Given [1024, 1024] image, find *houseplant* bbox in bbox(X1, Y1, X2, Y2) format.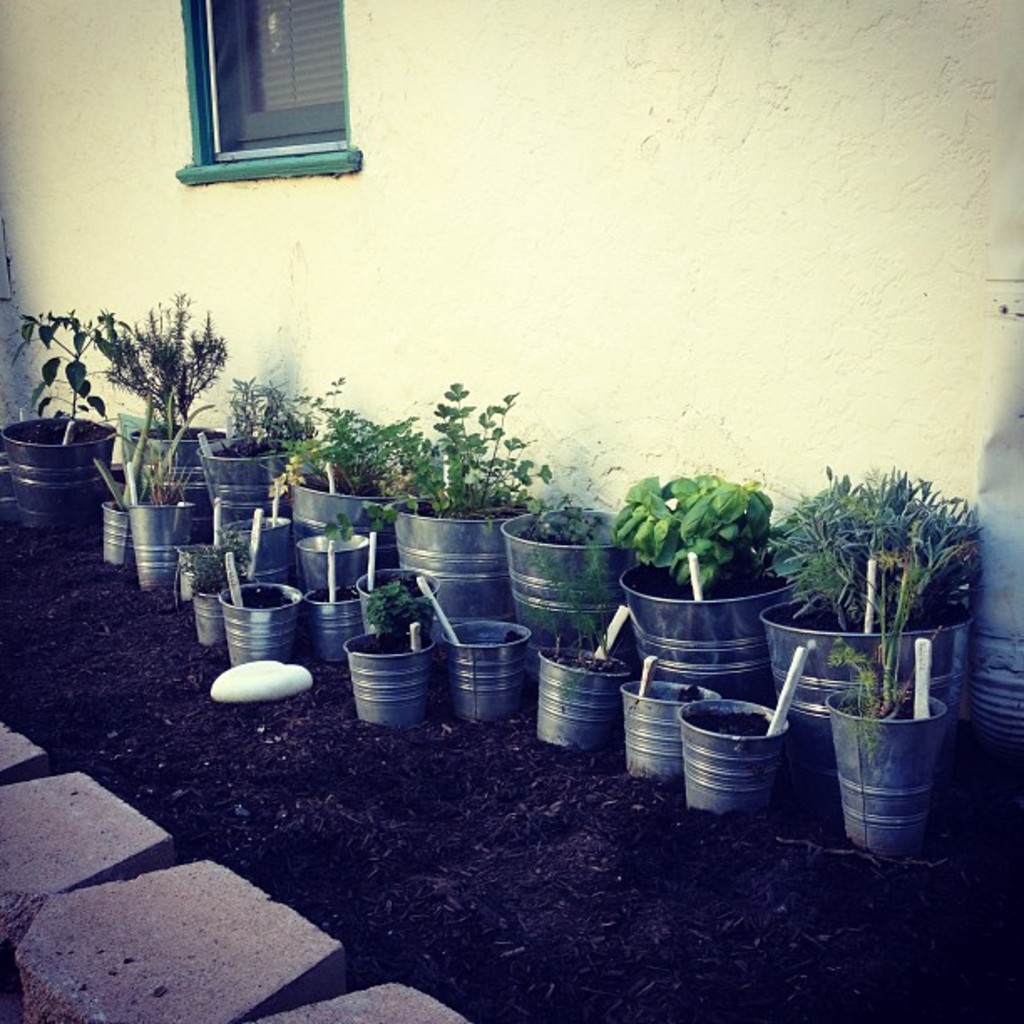
bbox(298, 407, 412, 532).
